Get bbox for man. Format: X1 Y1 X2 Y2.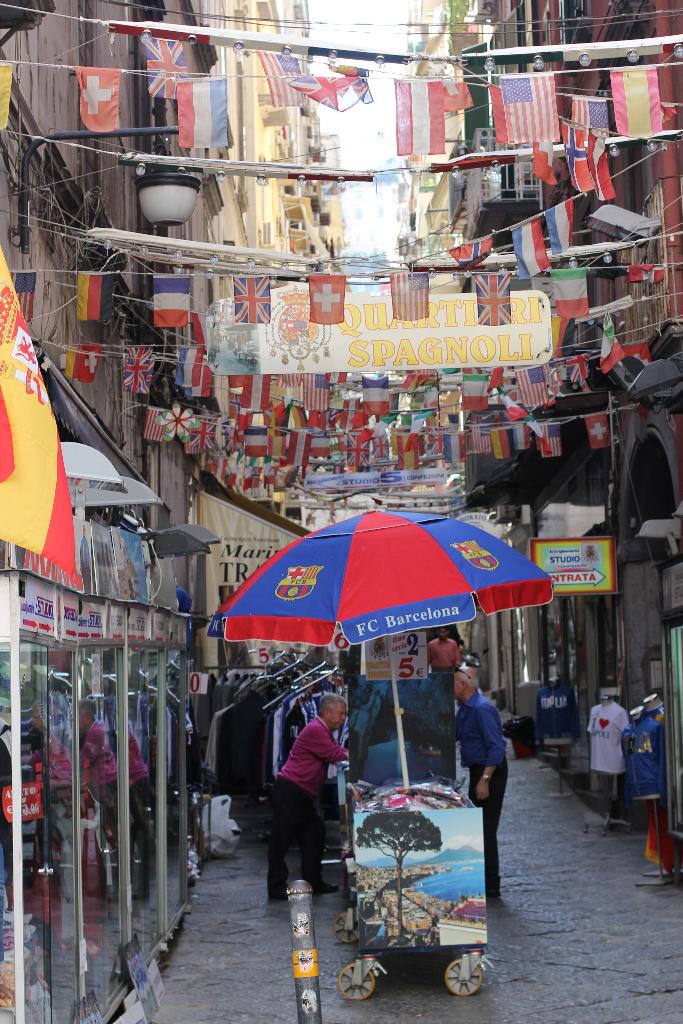
443 662 513 900.
